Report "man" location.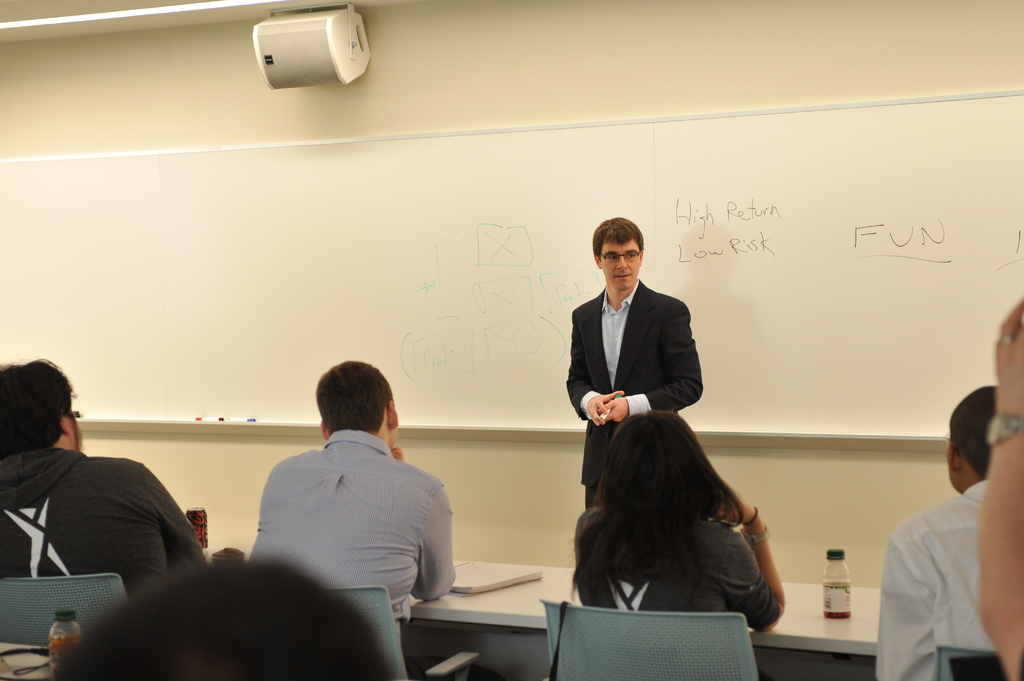
Report: {"left": 876, "top": 389, "right": 1023, "bottom": 680}.
